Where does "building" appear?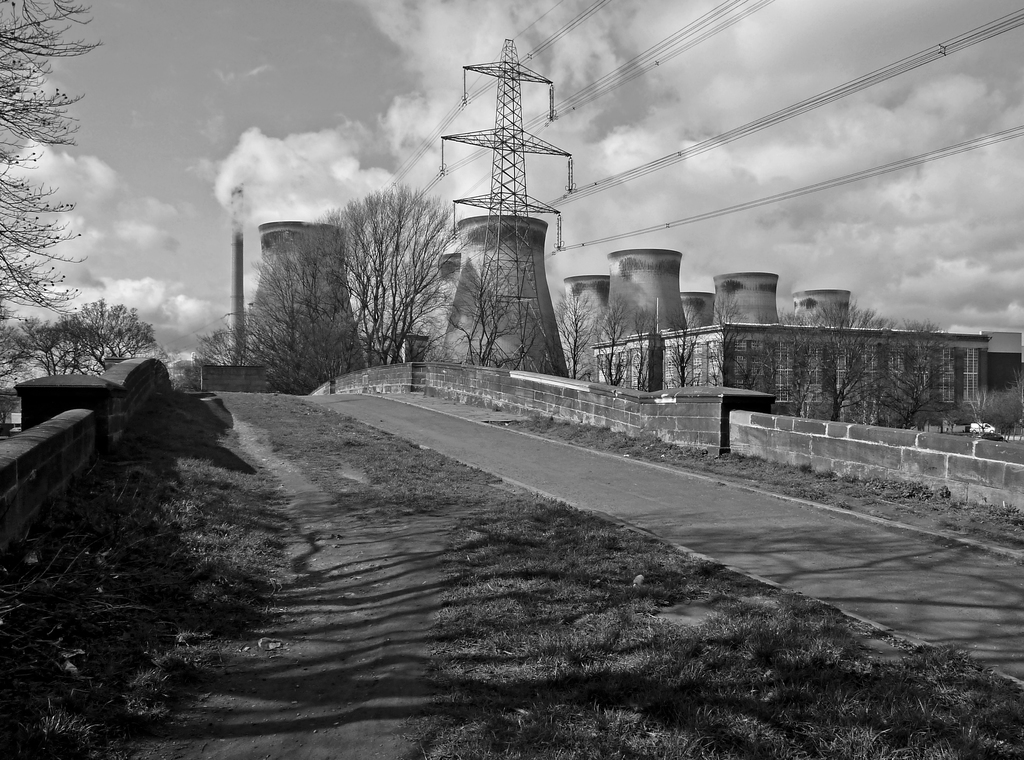
Appears at pyautogui.locateOnScreen(980, 329, 1023, 396).
